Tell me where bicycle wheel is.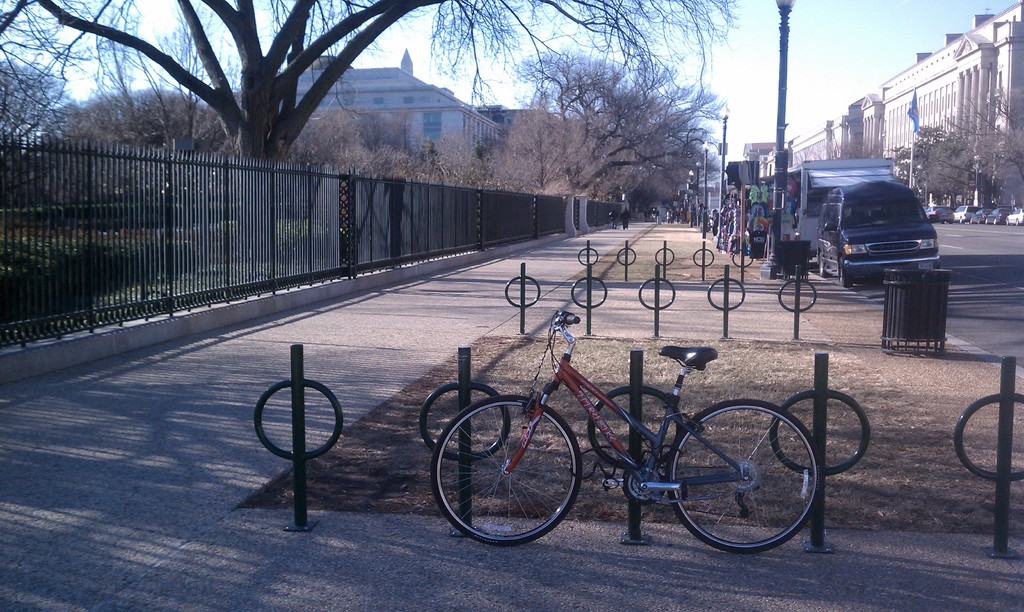
bicycle wheel is at region(431, 394, 580, 545).
